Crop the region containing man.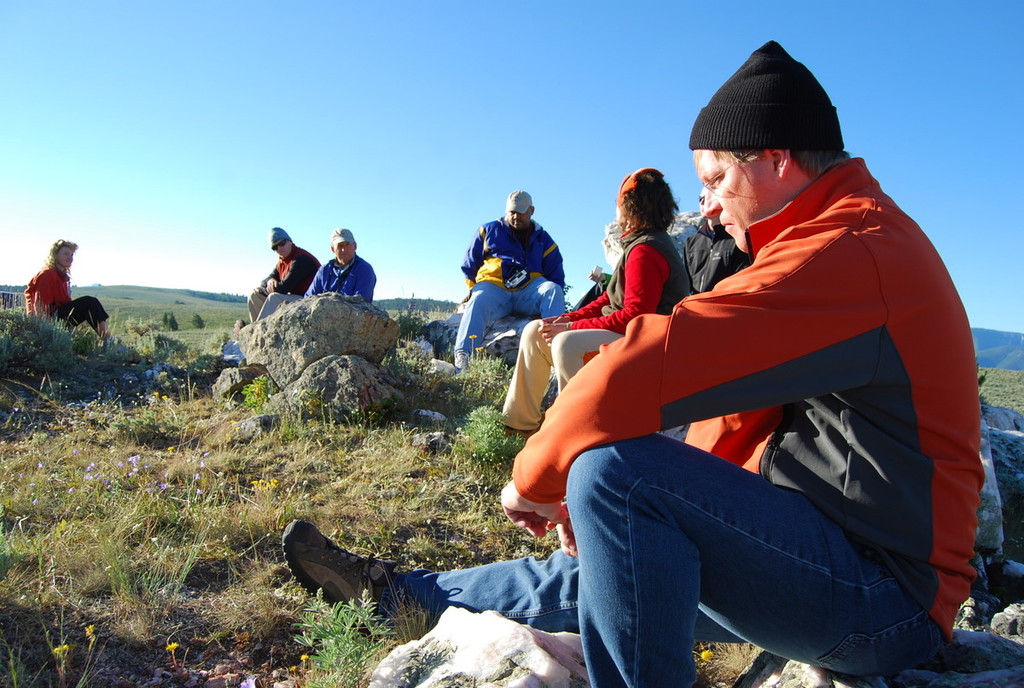
Crop region: 312,228,375,310.
